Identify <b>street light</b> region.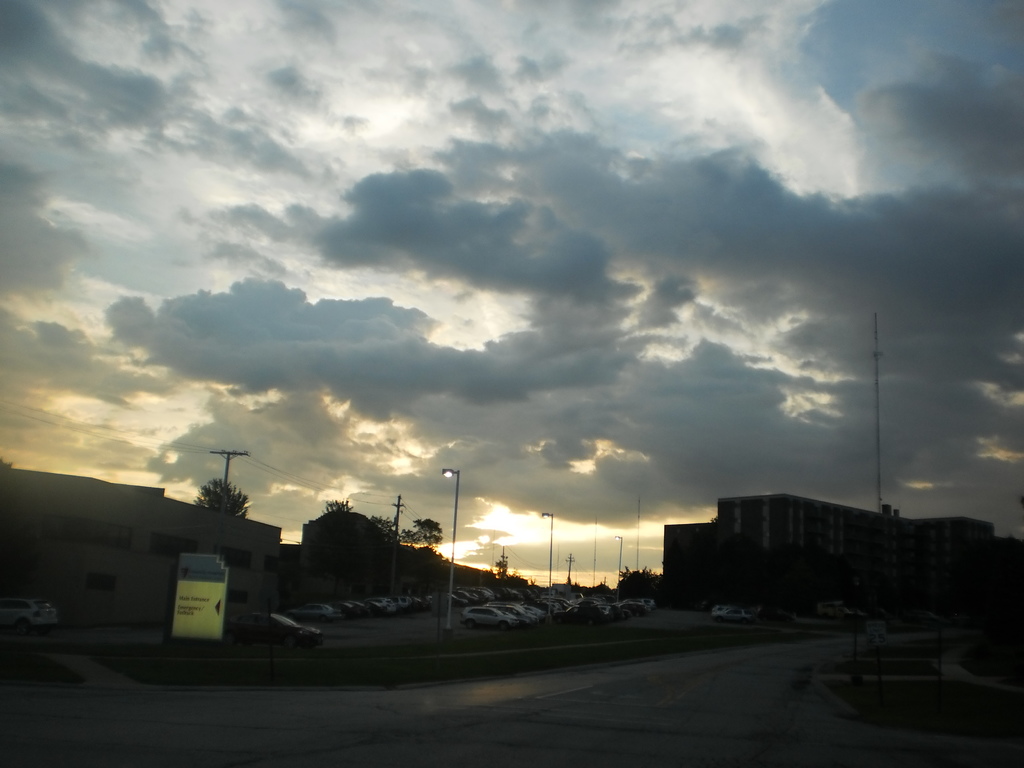
Region: 613,529,624,586.
